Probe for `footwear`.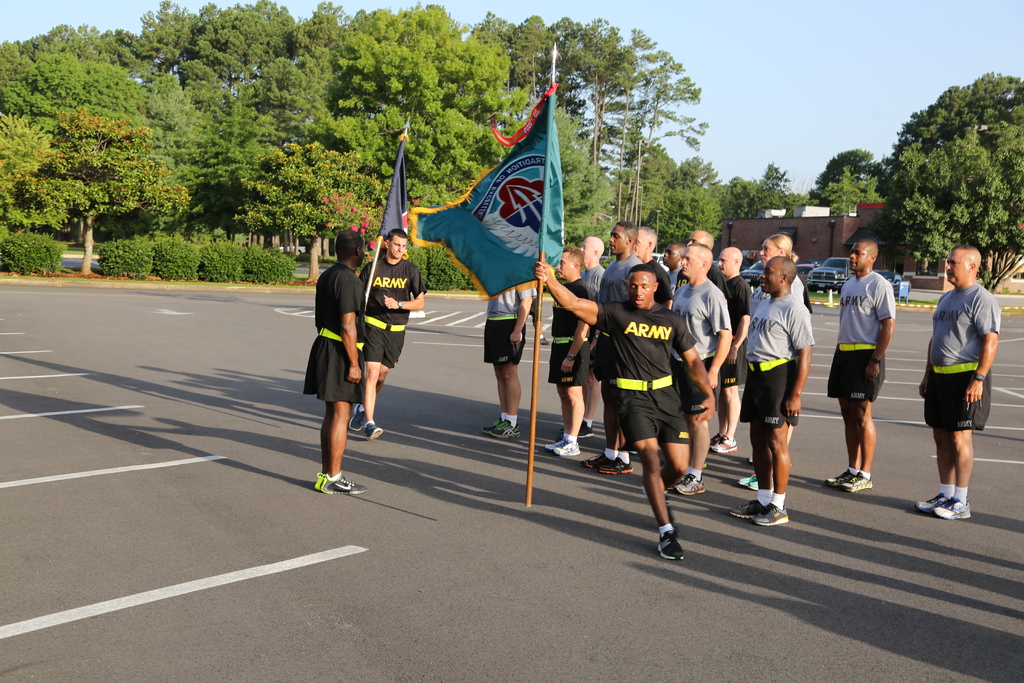
Probe result: 598 456 632 477.
